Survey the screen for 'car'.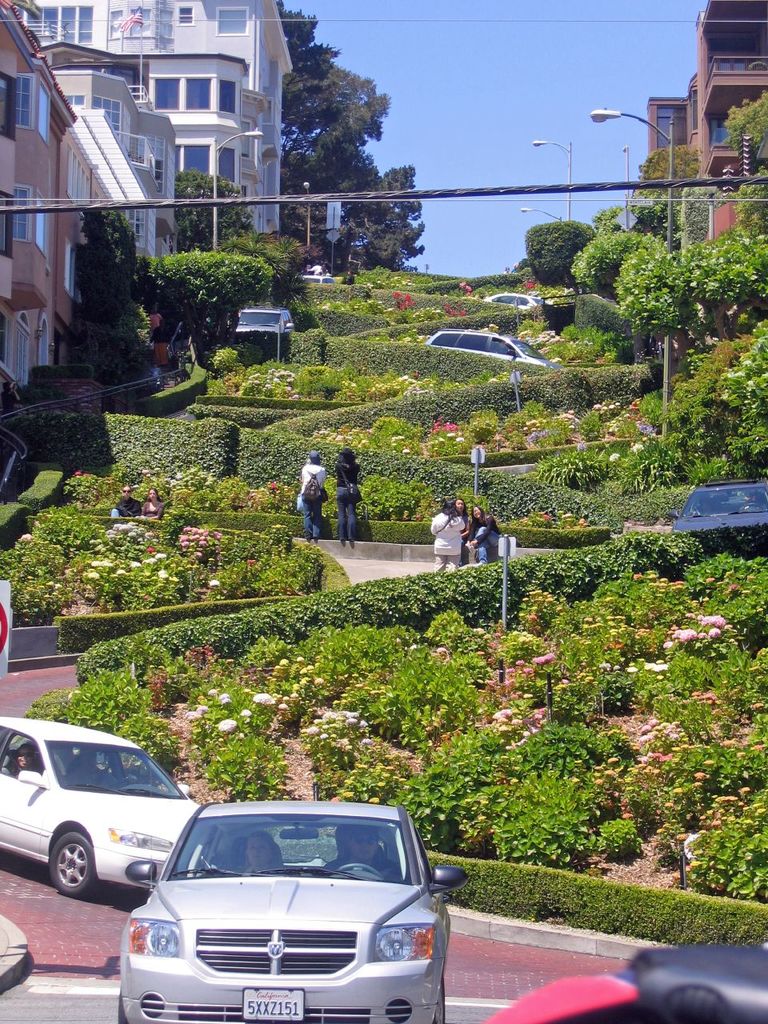
Survey found: bbox(96, 802, 451, 1023).
